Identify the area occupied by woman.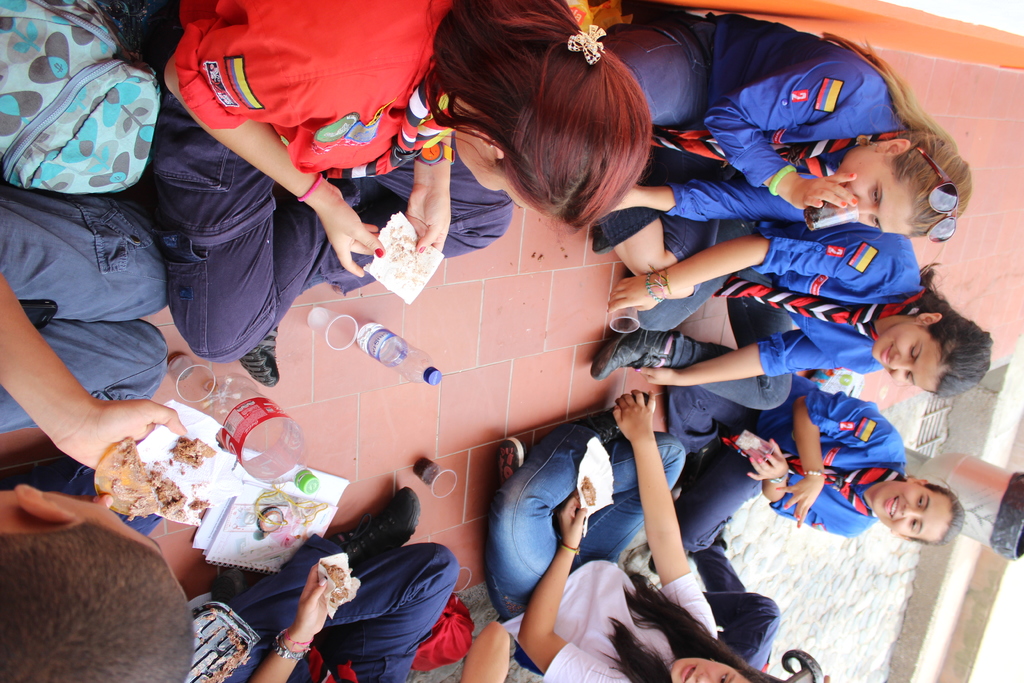
Area: <bbox>659, 362, 971, 563</bbox>.
